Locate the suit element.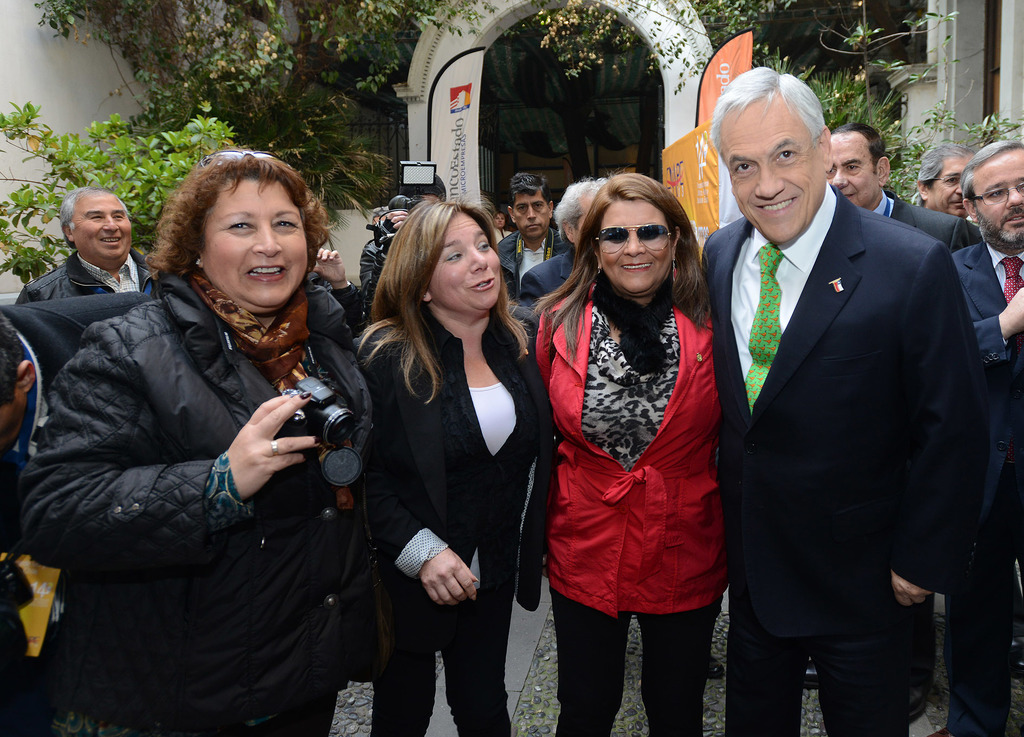
Element bbox: crop(871, 184, 981, 254).
